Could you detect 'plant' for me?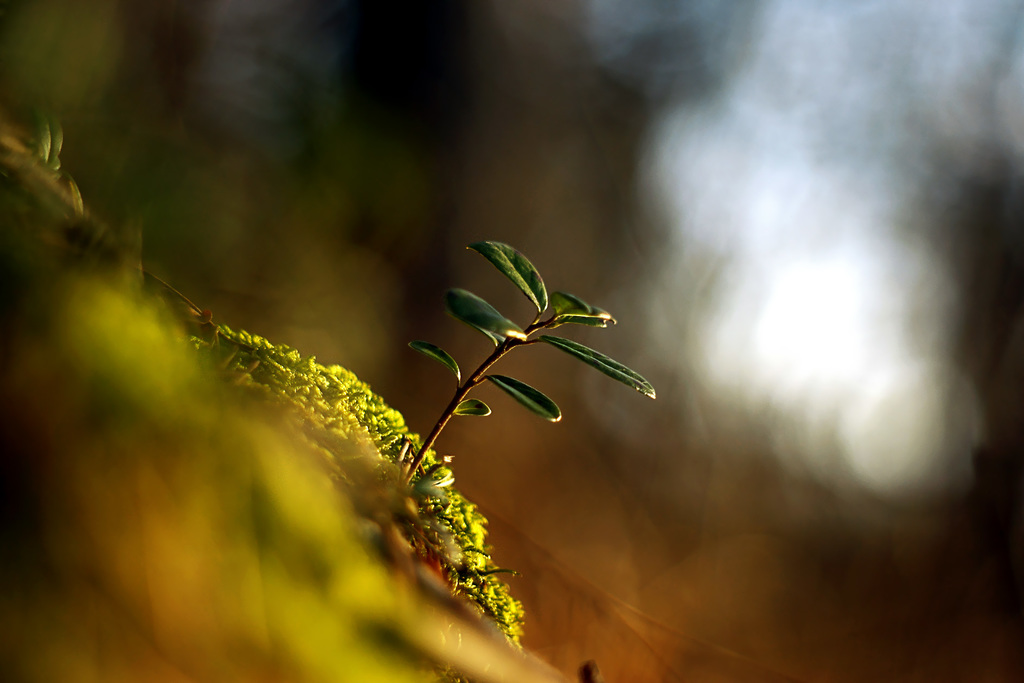
Detection result: locate(34, 105, 83, 204).
